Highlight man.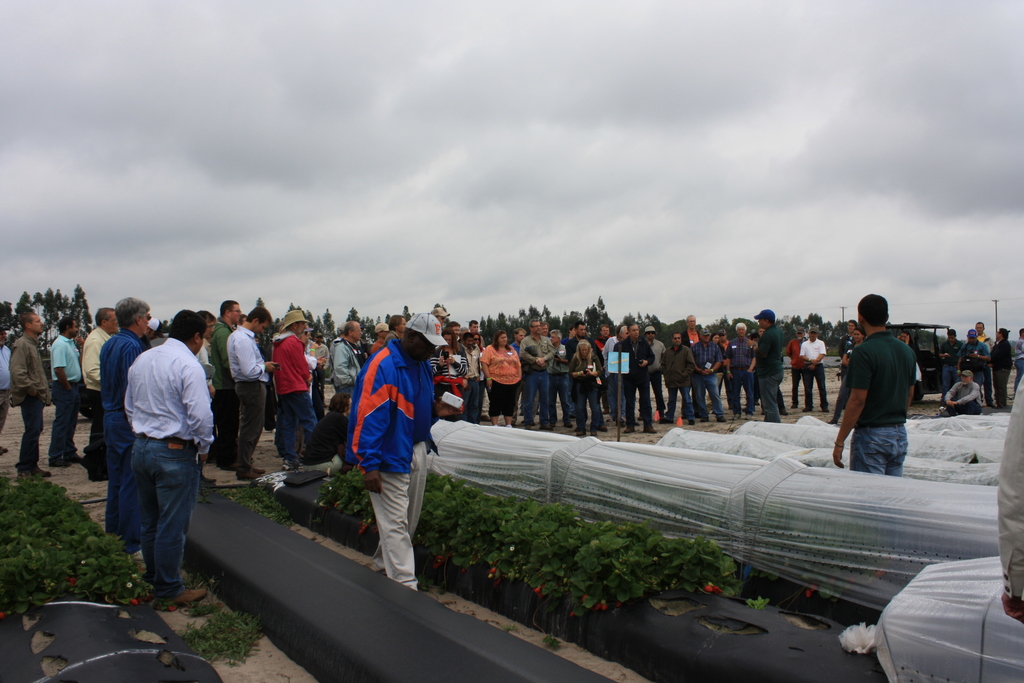
Highlighted region: {"left": 550, "top": 329, "right": 571, "bottom": 428}.
